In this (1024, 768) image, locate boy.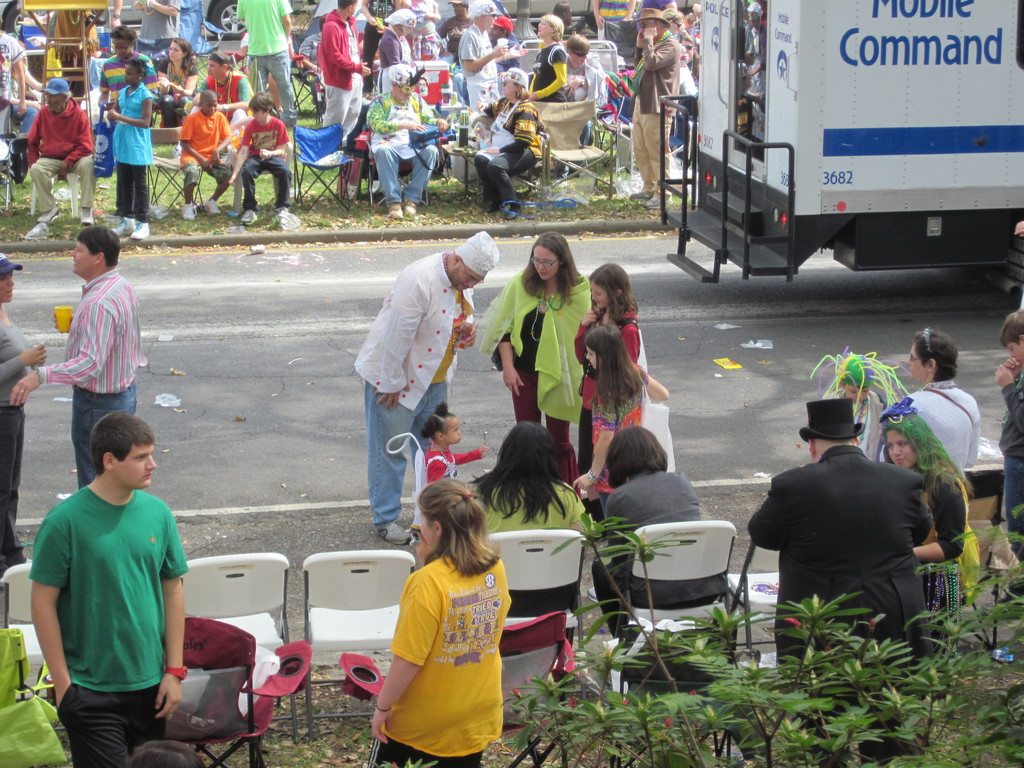
Bounding box: [x1=223, y1=90, x2=303, y2=228].
